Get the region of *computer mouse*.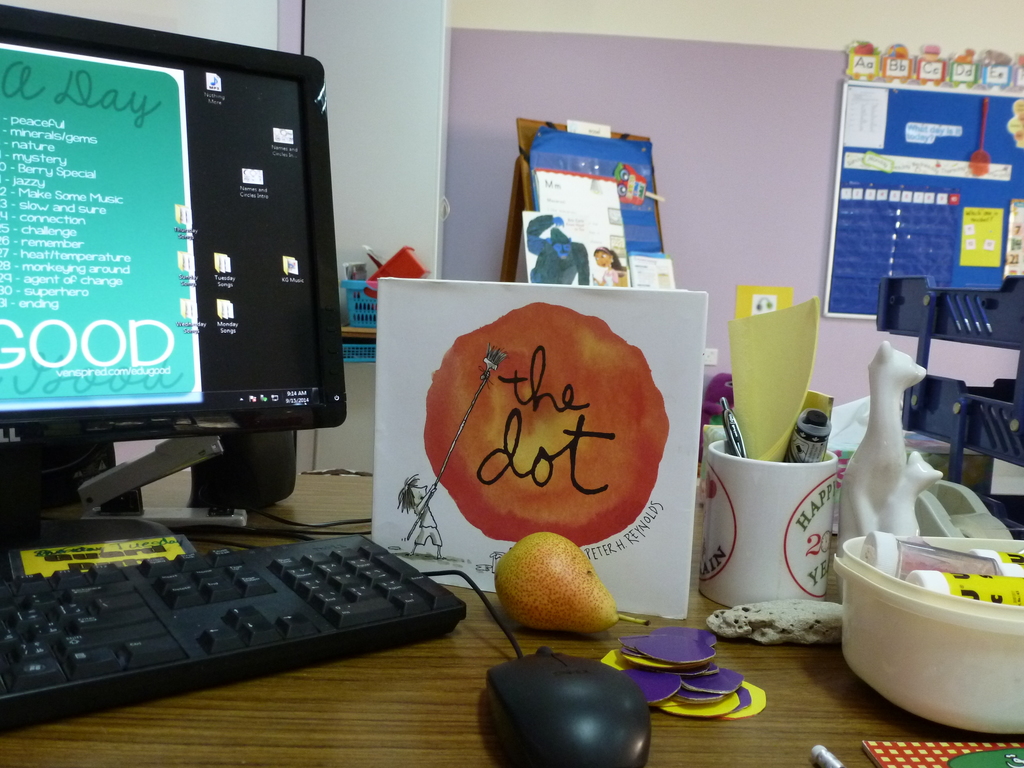
<box>485,644,644,767</box>.
